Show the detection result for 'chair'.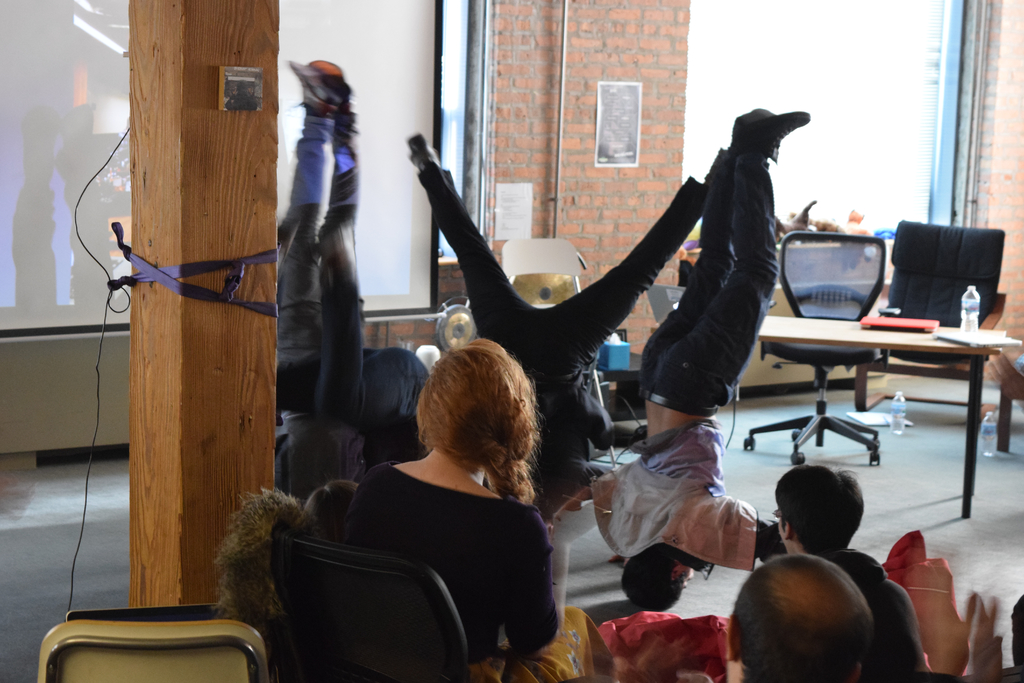
Rect(497, 234, 586, 274).
